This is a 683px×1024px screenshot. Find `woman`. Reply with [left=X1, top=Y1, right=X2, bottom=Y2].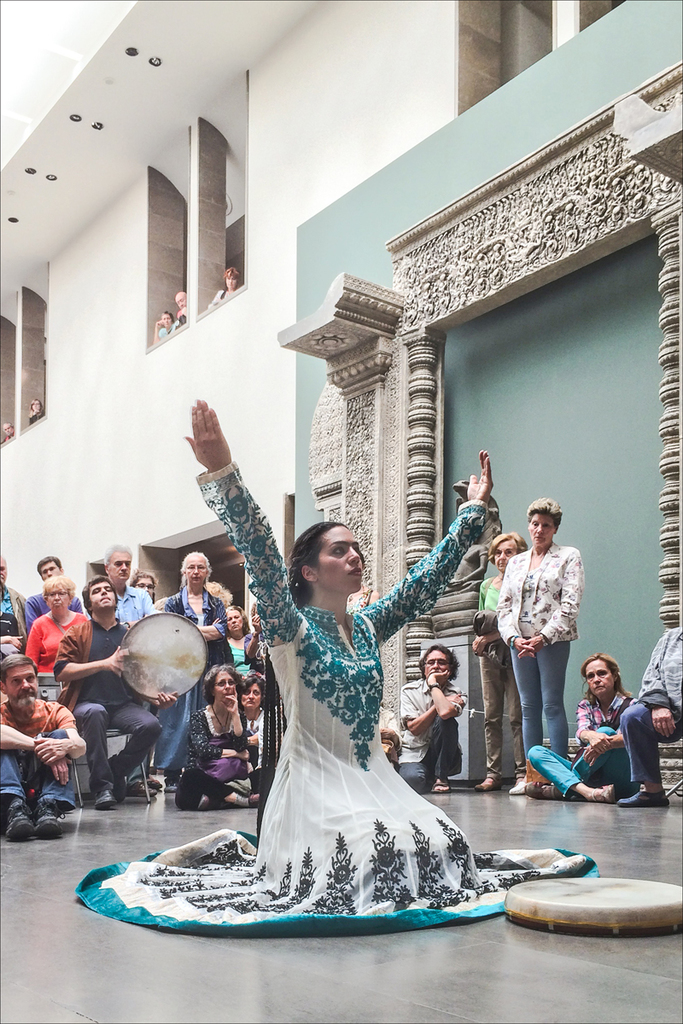
[left=126, top=412, right=518, bottom=895].
